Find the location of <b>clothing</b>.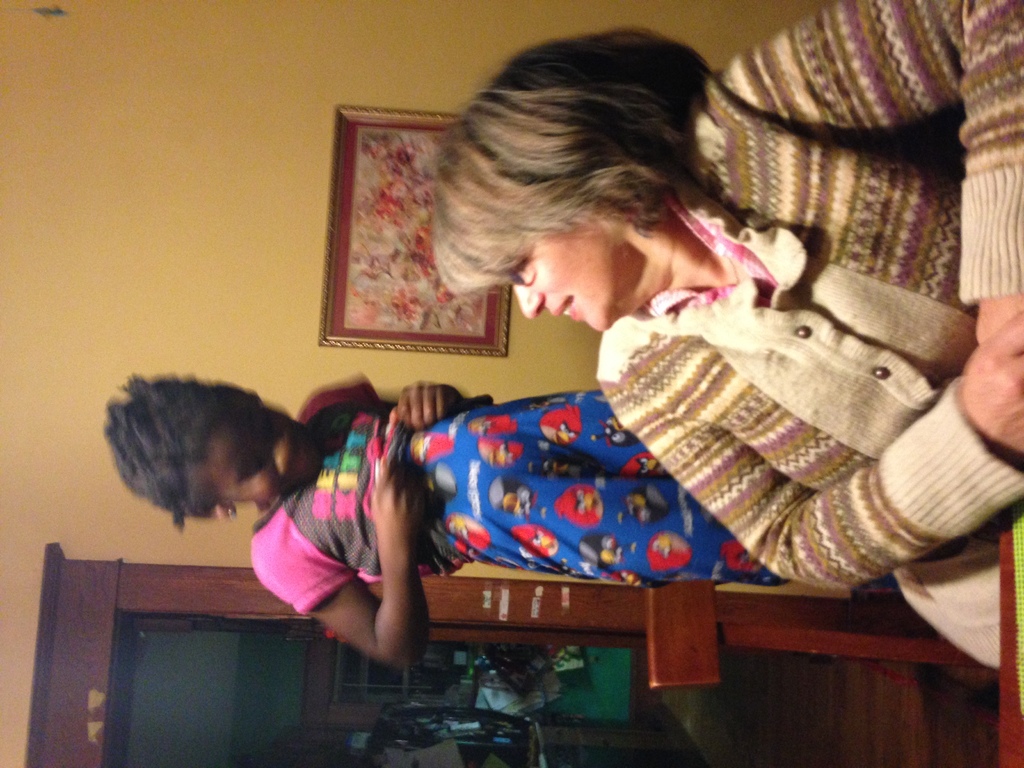
Location: rect(365, 307, 804, 642).
